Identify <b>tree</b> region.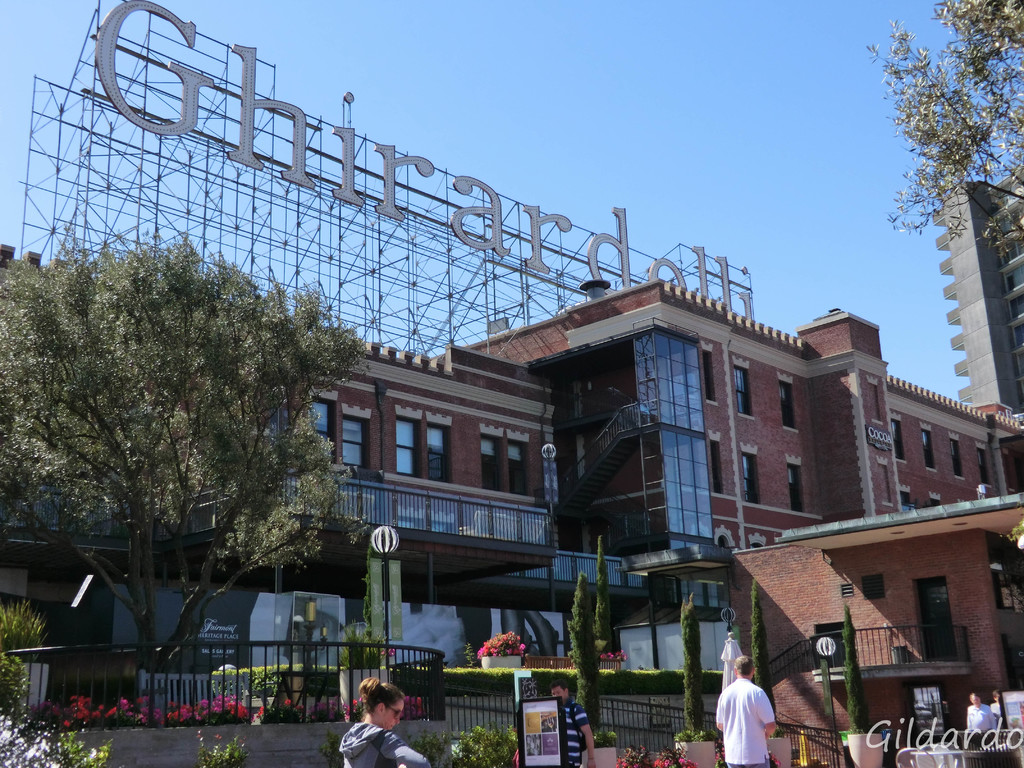
Region: 28/211/339/663.
